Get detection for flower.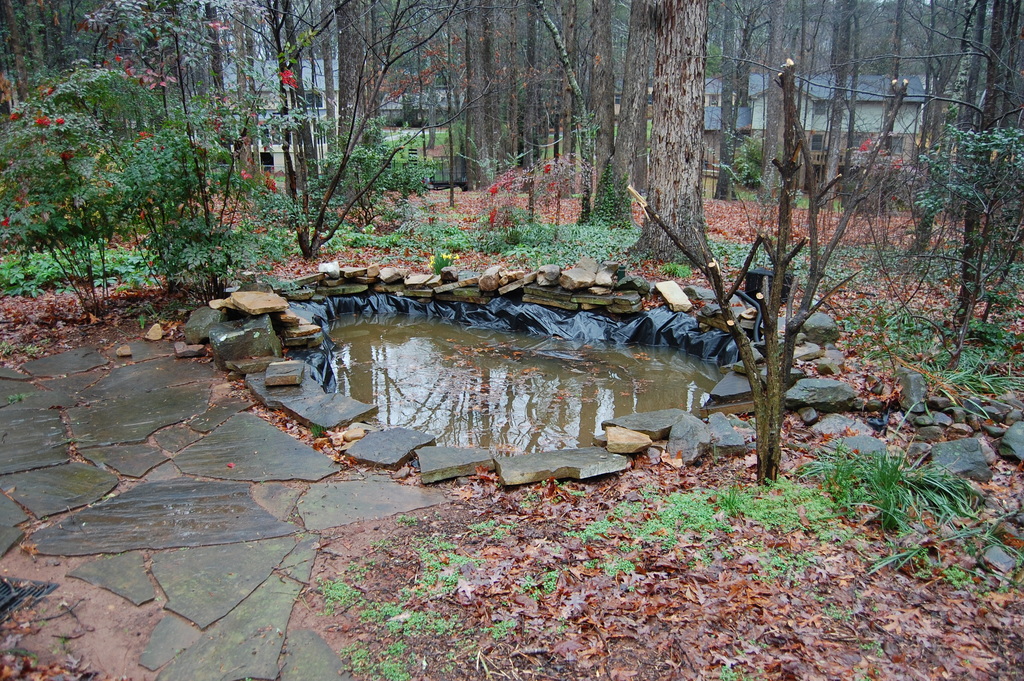
Detection: x1=877, y1=147, x2=884, y2=154.
